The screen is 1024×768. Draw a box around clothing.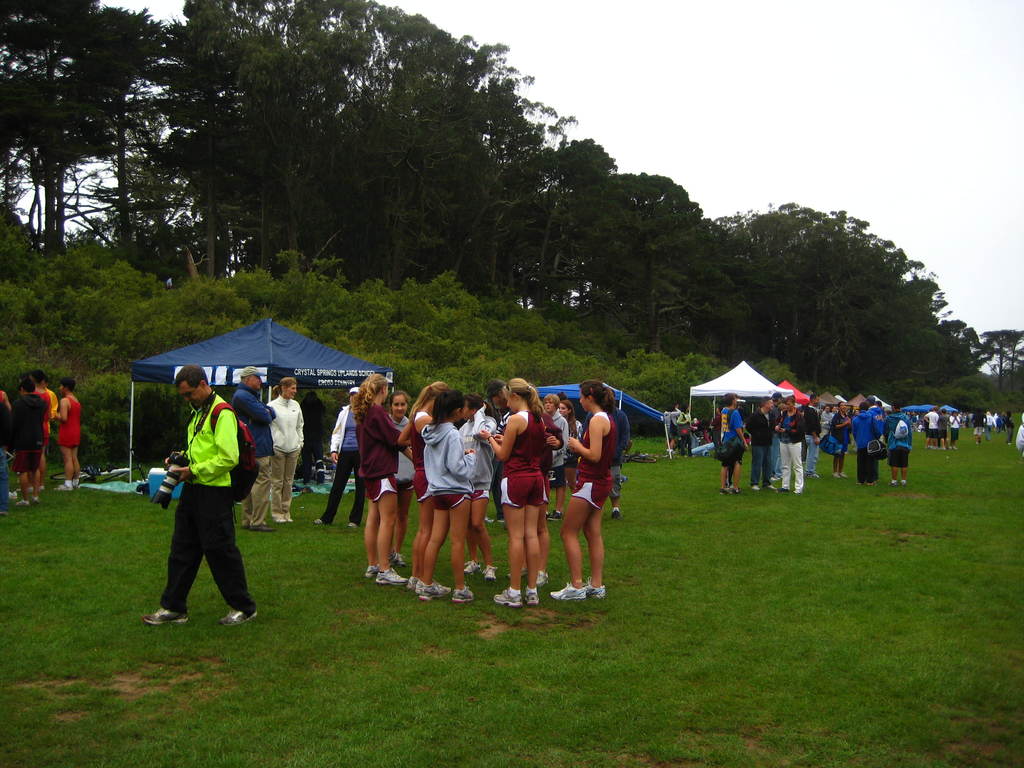
(left=58, top=394, right=82, bottom=448).
